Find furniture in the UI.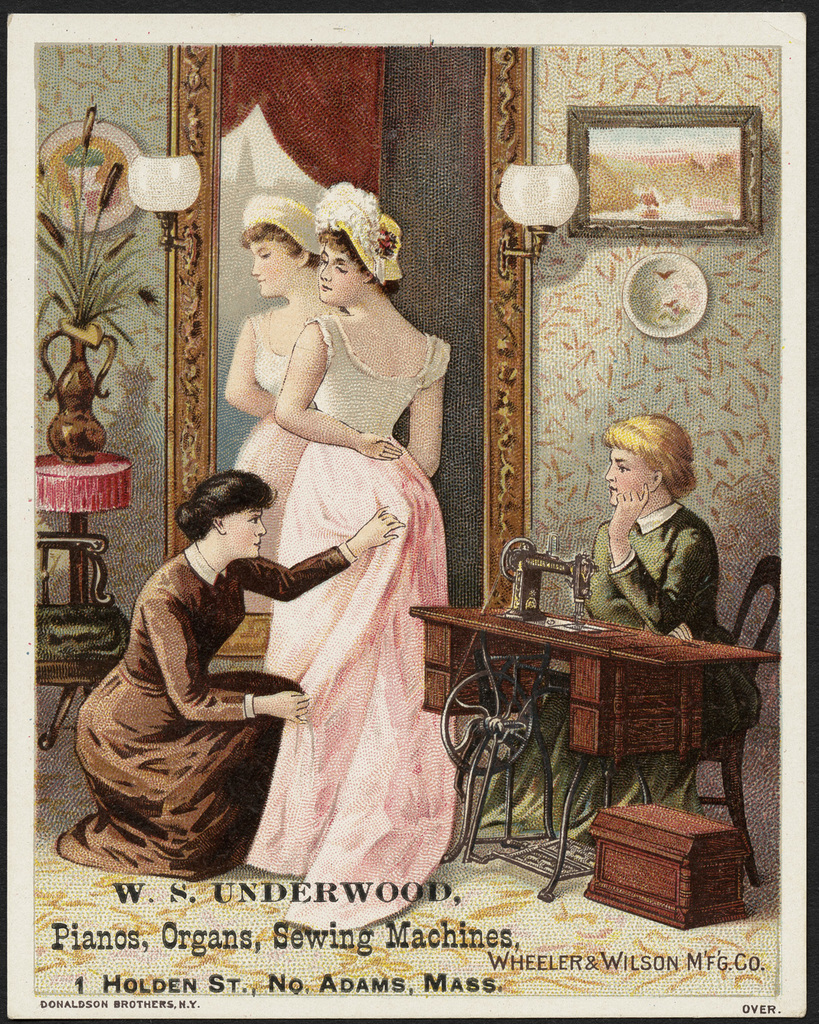
UI element at <bbox>691, 554, 783, 880</bbox>.
